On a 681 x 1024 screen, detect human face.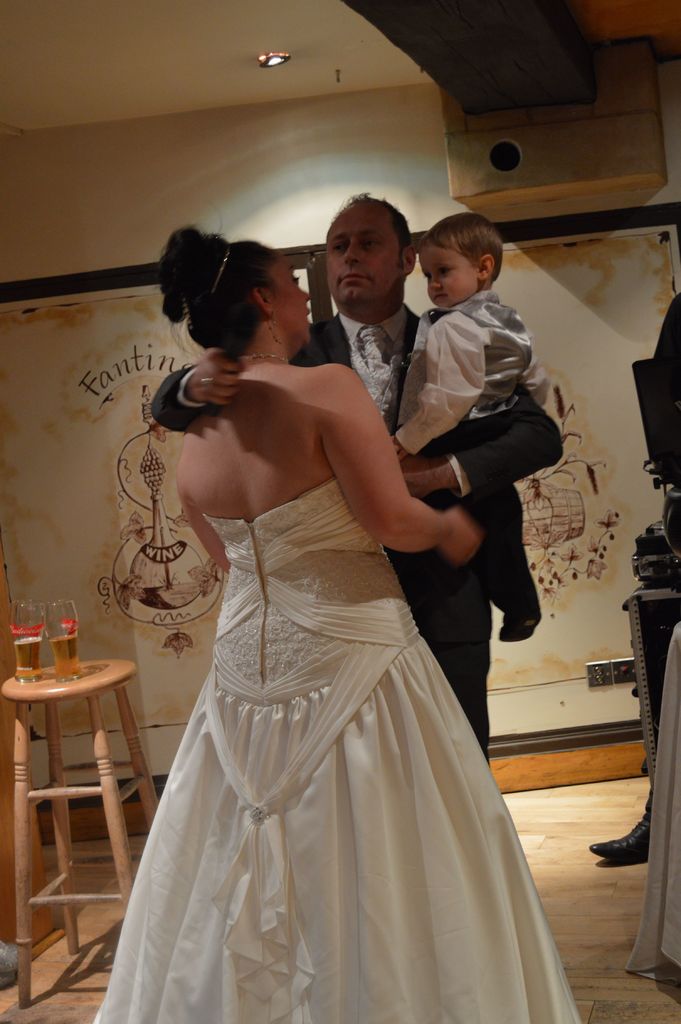
320:205:400:312.
